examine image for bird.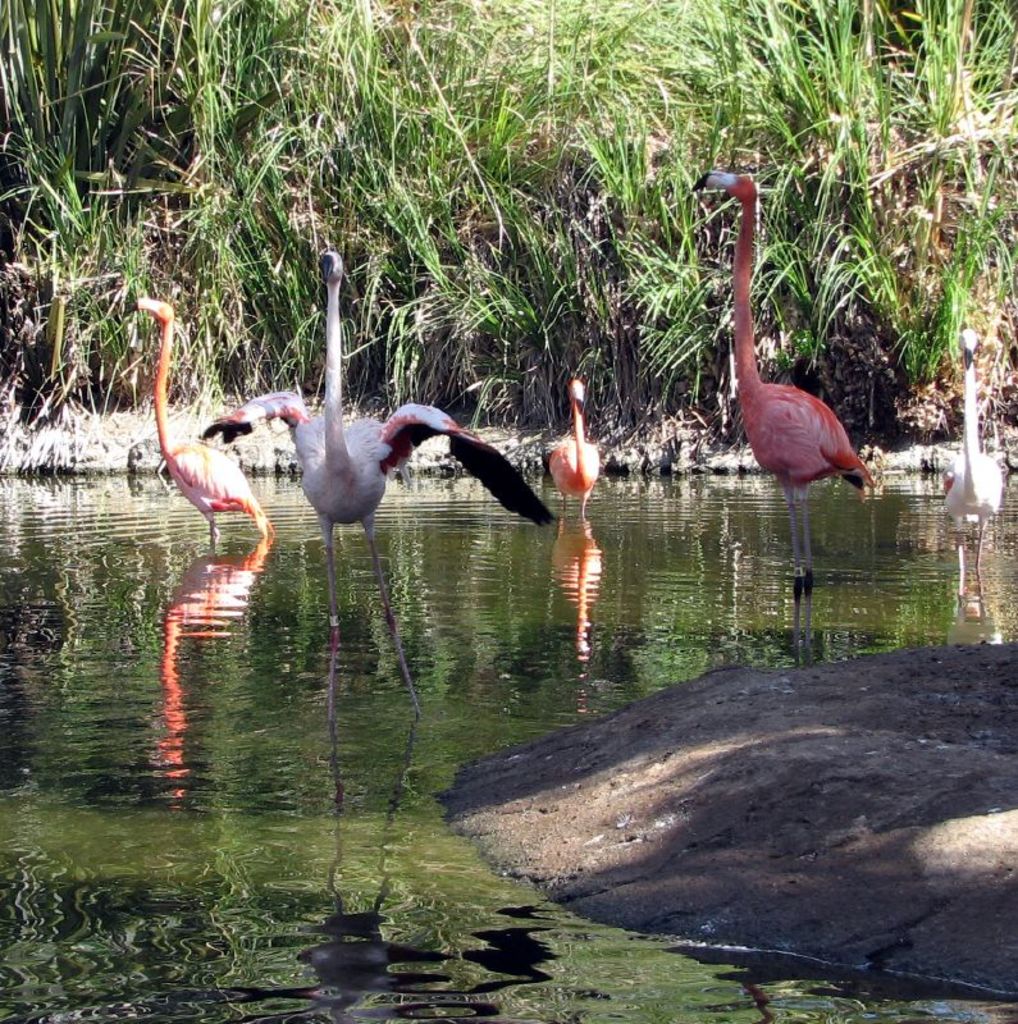
Examination result: [190, 246, 543, 705].
